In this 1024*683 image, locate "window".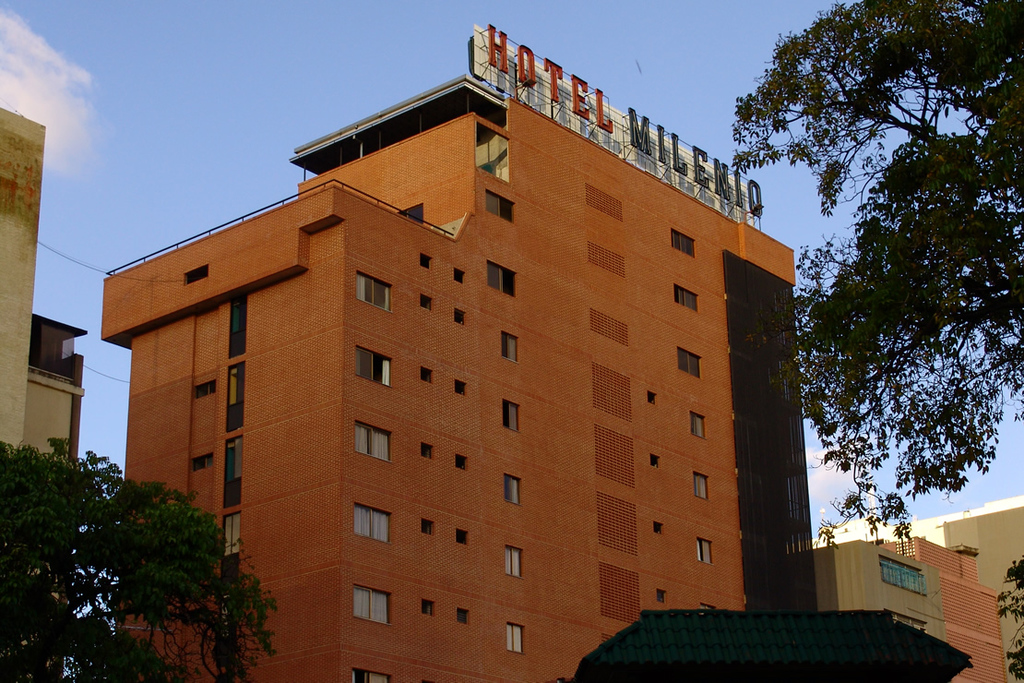
Bounding box: bbox=[671, 227, 696, 255].
